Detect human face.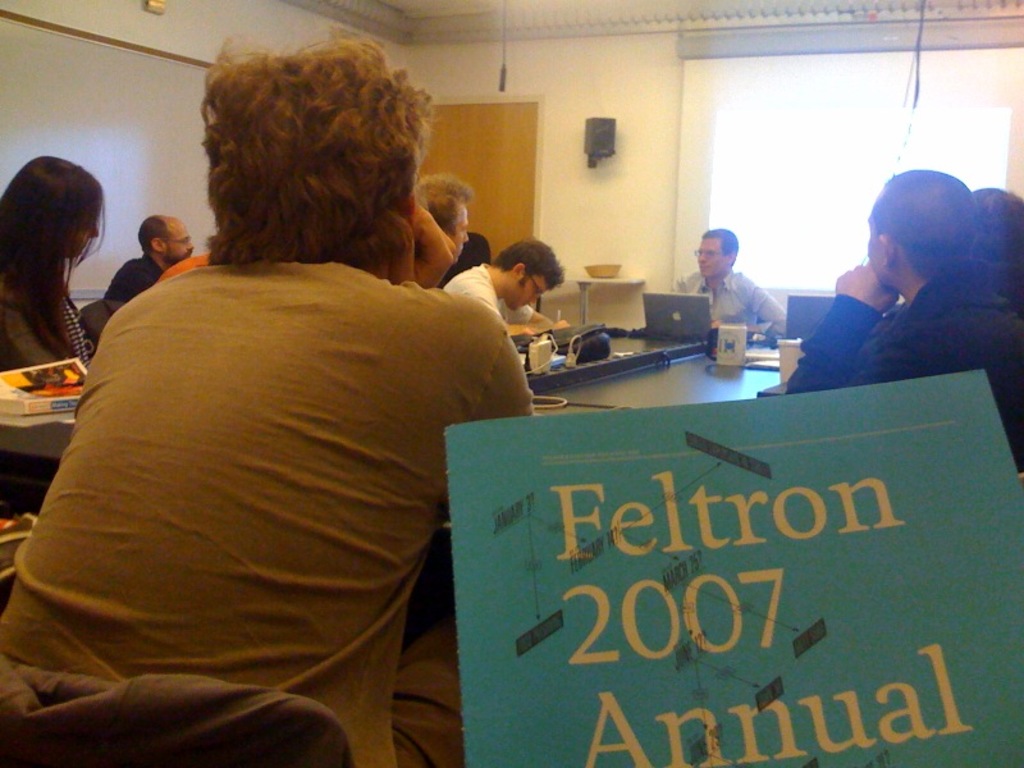
Detected at <bbox>444, 204, 470, 262</bbox>.
